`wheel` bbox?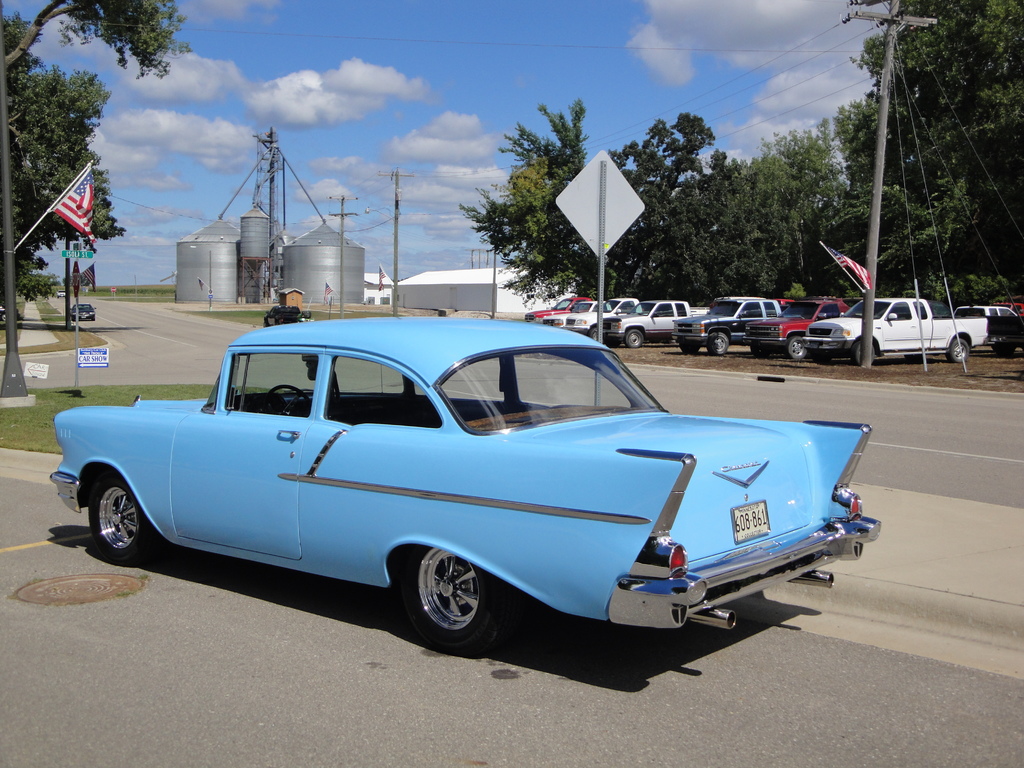
<region>592, 326, 603, 342</region>
